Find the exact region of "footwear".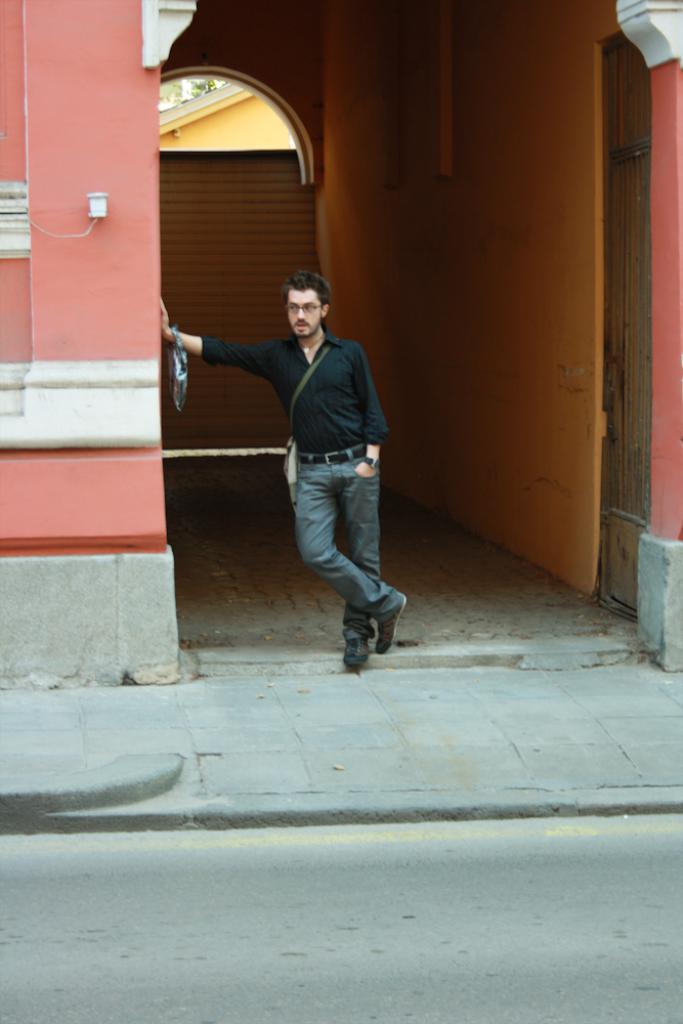
Exact region: bbox=(344, 638, 368, 672).
